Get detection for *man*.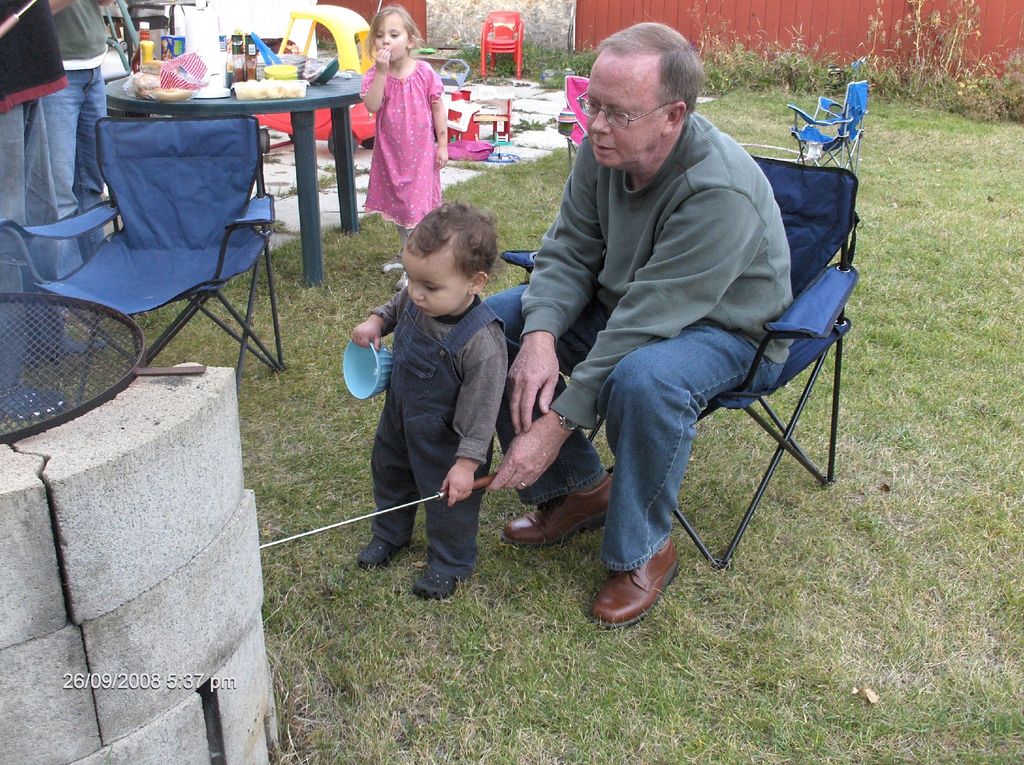
Detection: 40:0:107:320.
